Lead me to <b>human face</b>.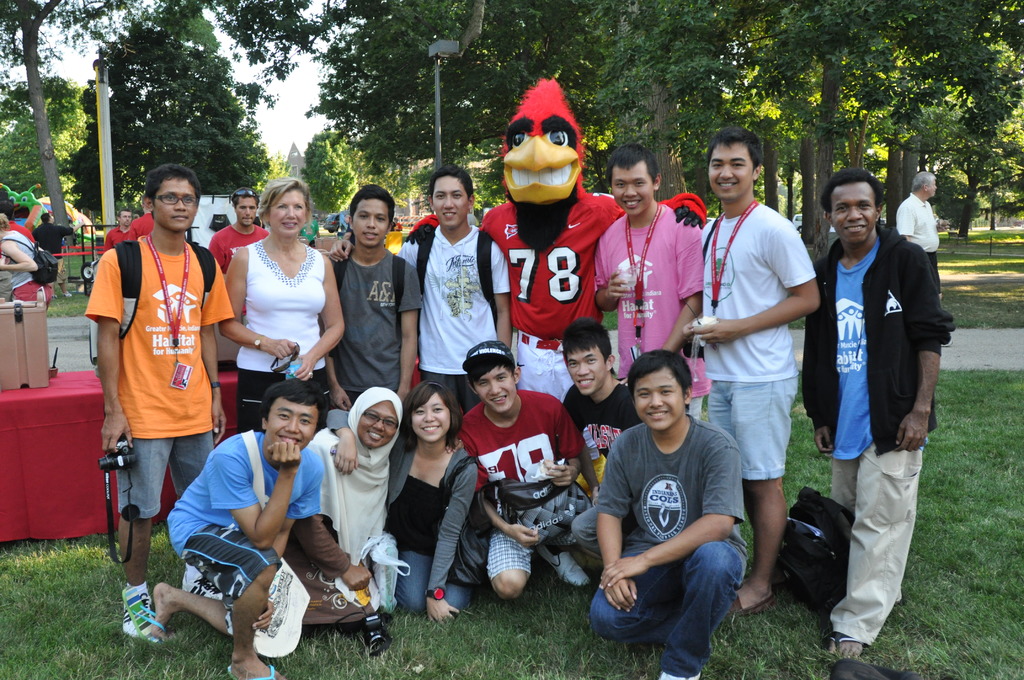
Lead to (left=267, top=396, right=319, bottom=452).
